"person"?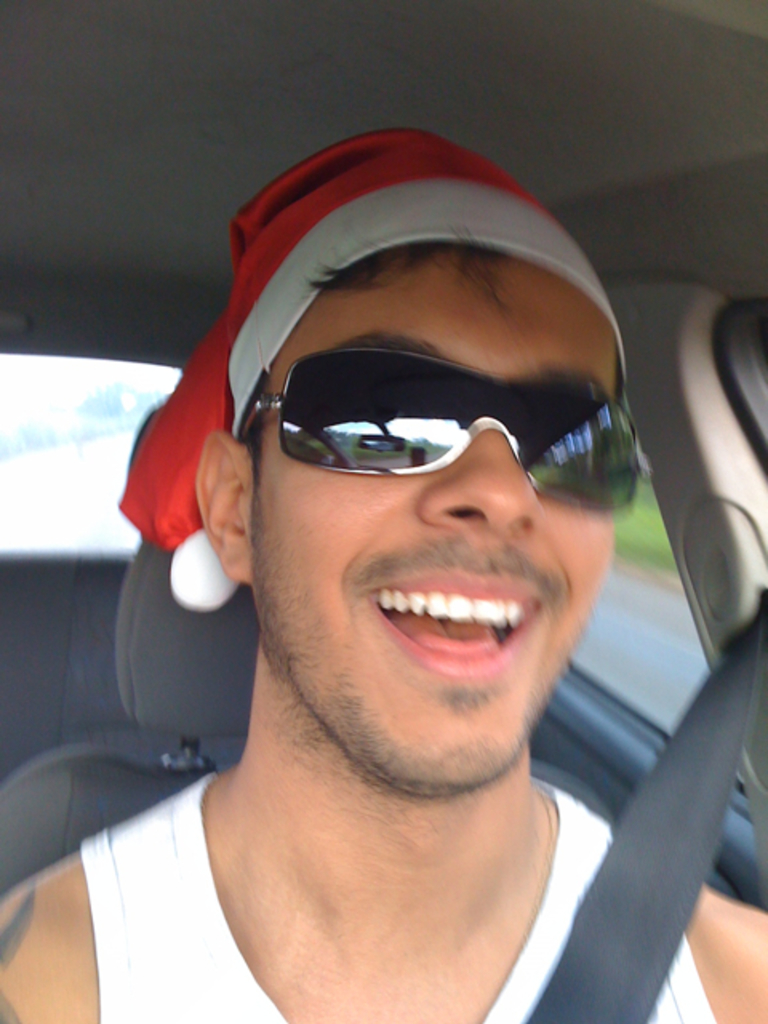
(x1=48, y1=85, x2=725, y2=1013)
